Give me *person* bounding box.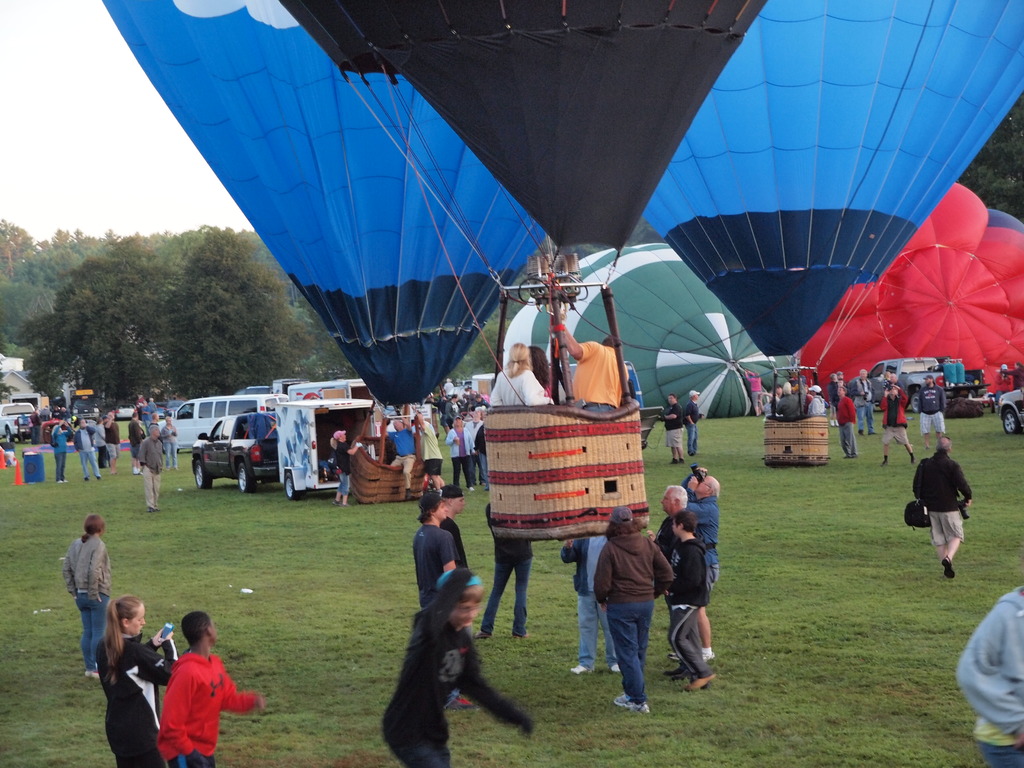
detection(60, 408, 68, 413).
